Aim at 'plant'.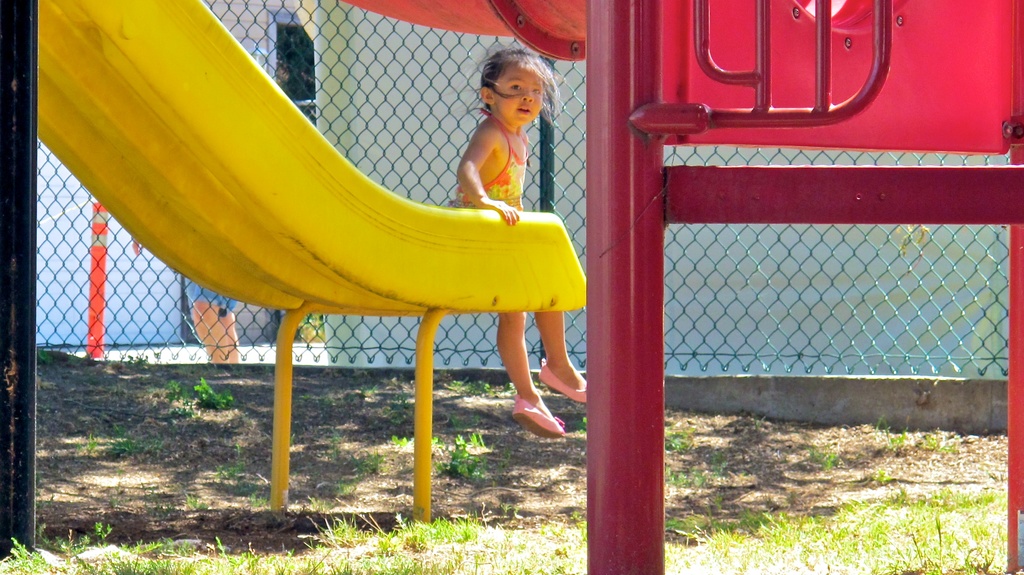
Aimed at 186 366 246 405.
